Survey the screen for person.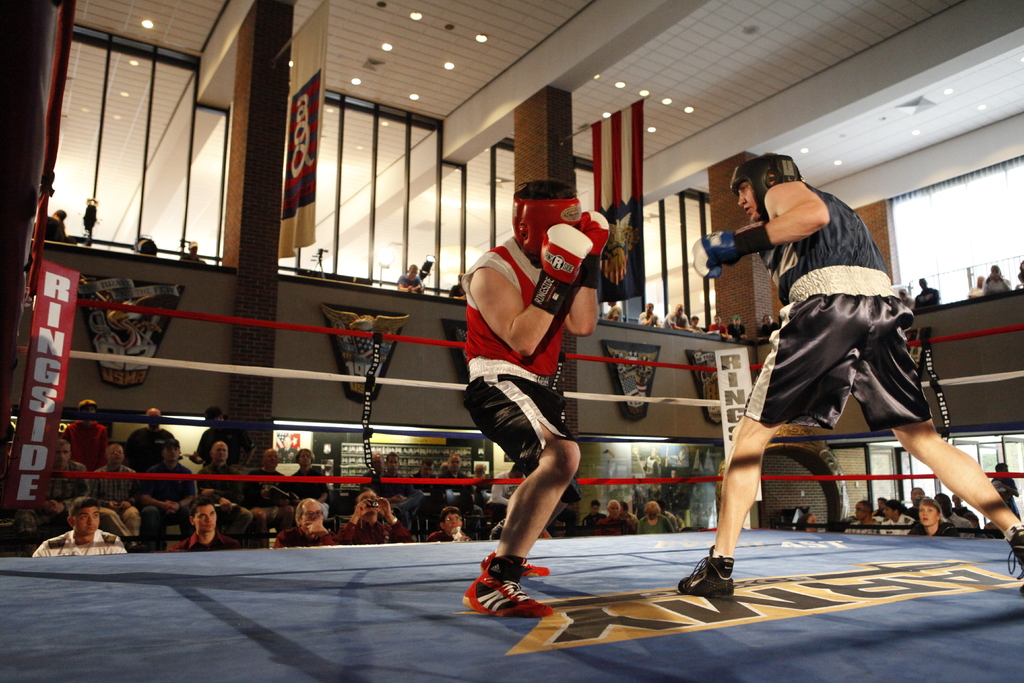
Survey found: bbox=(850, 465, 1020, 537).
